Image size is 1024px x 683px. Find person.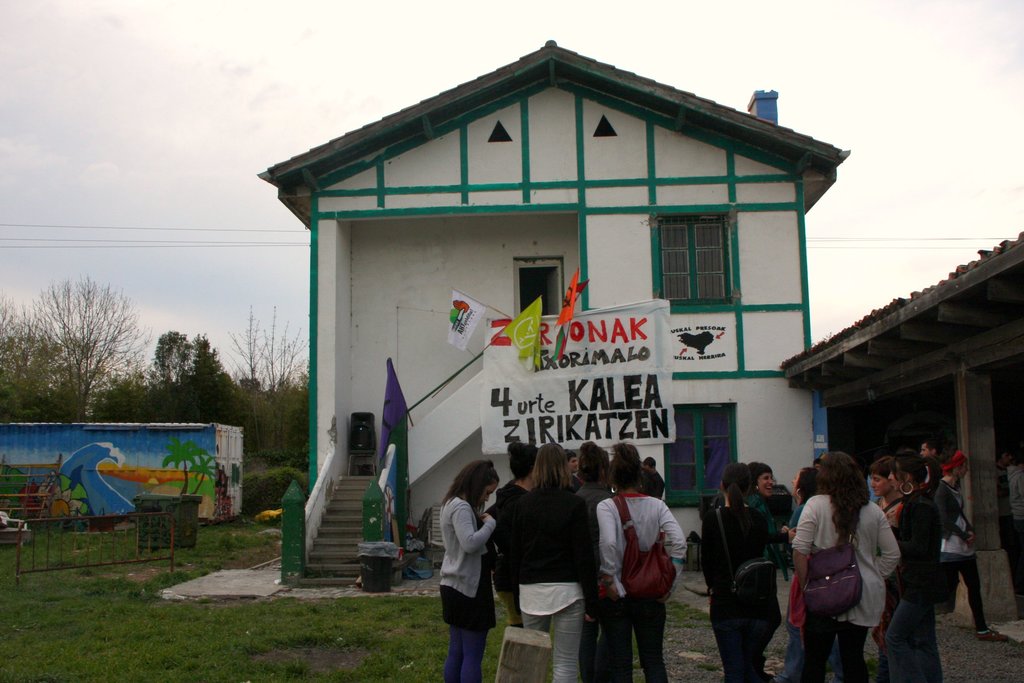
(x1=575, y1=438, x2=609, y2=486).
